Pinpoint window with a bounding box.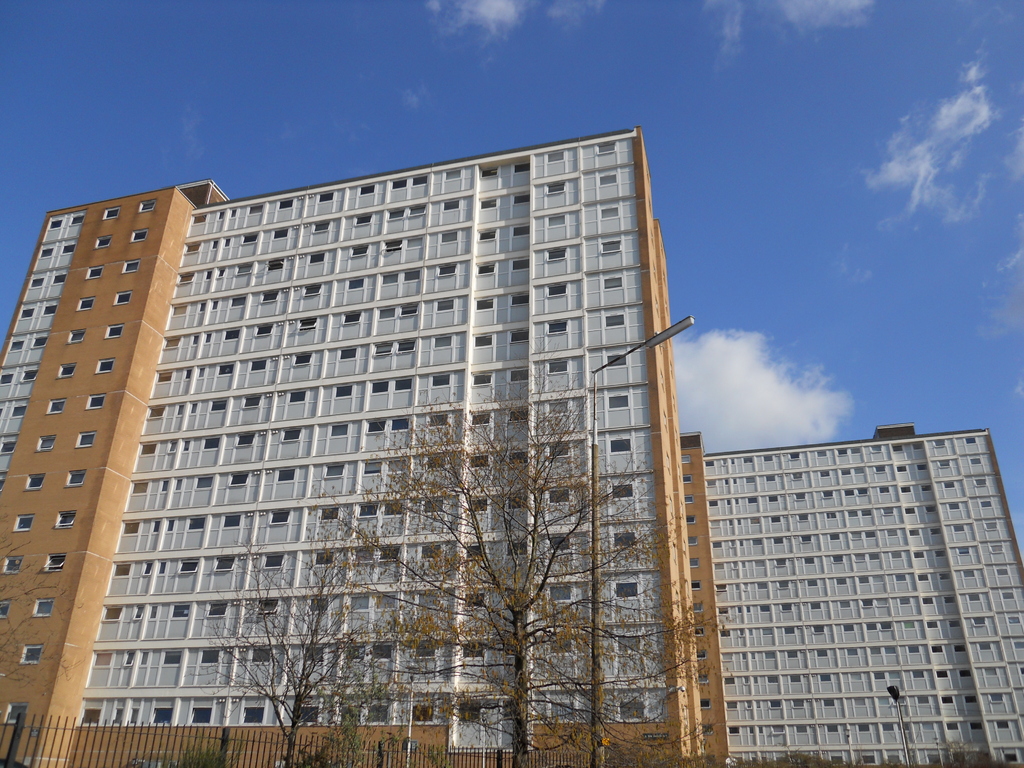
(344, 708, 361, 721).
